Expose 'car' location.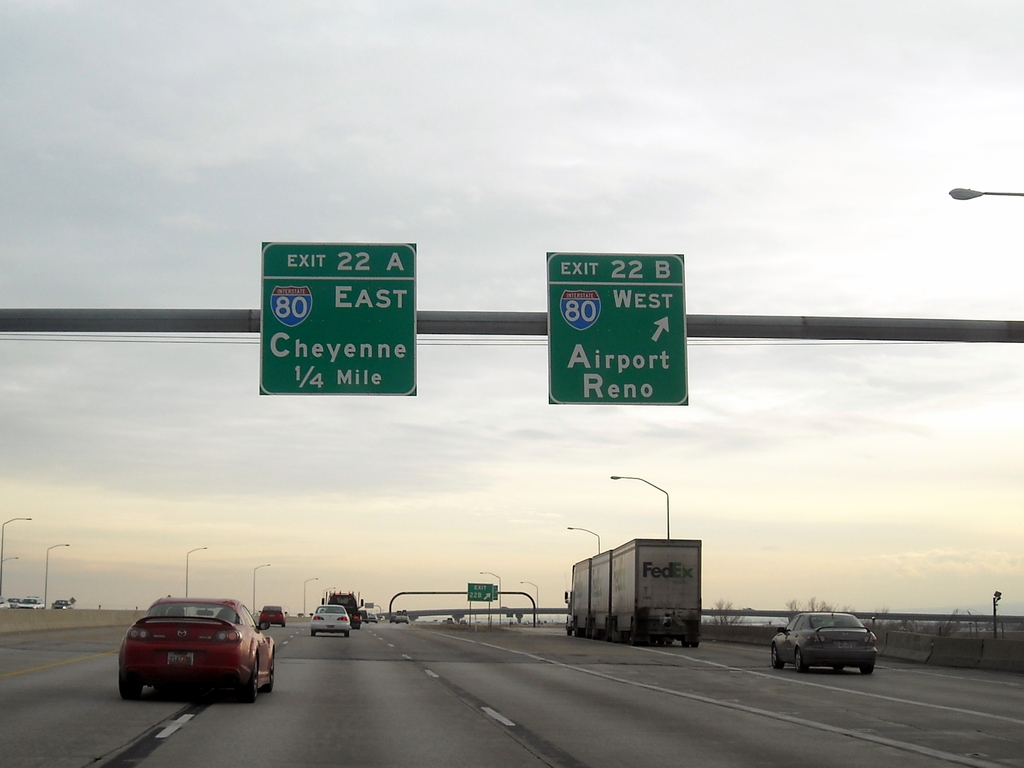
Exposed at box=[256, 602, 284, 626].
